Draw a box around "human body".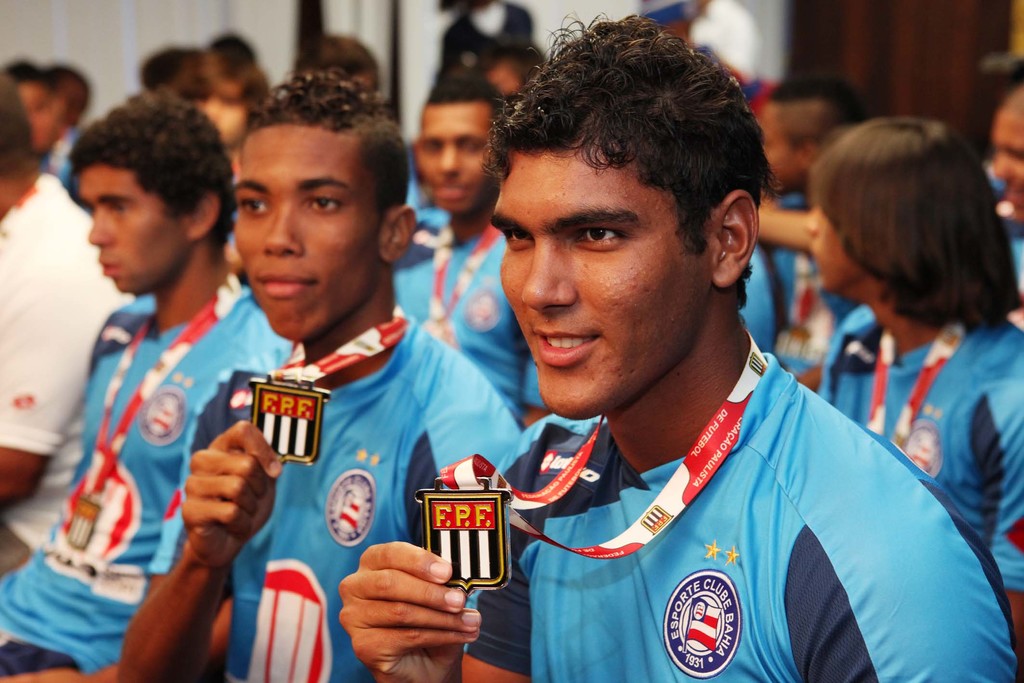
816 298 1023 672.
